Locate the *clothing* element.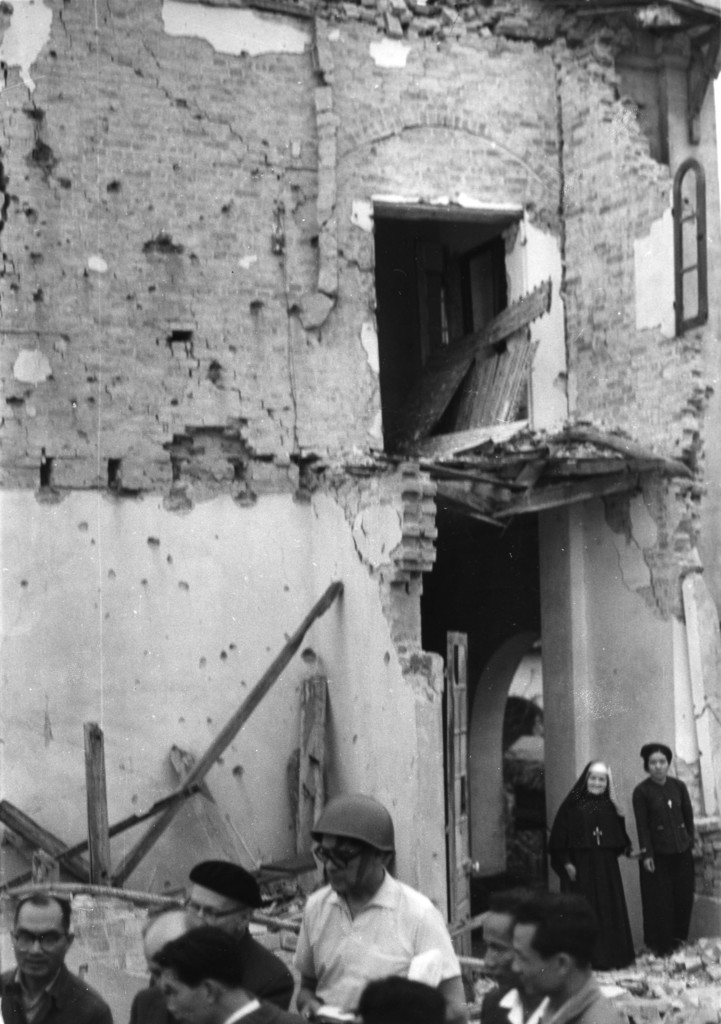
Element bbox: BBox(0, 960, 109, 1023).
